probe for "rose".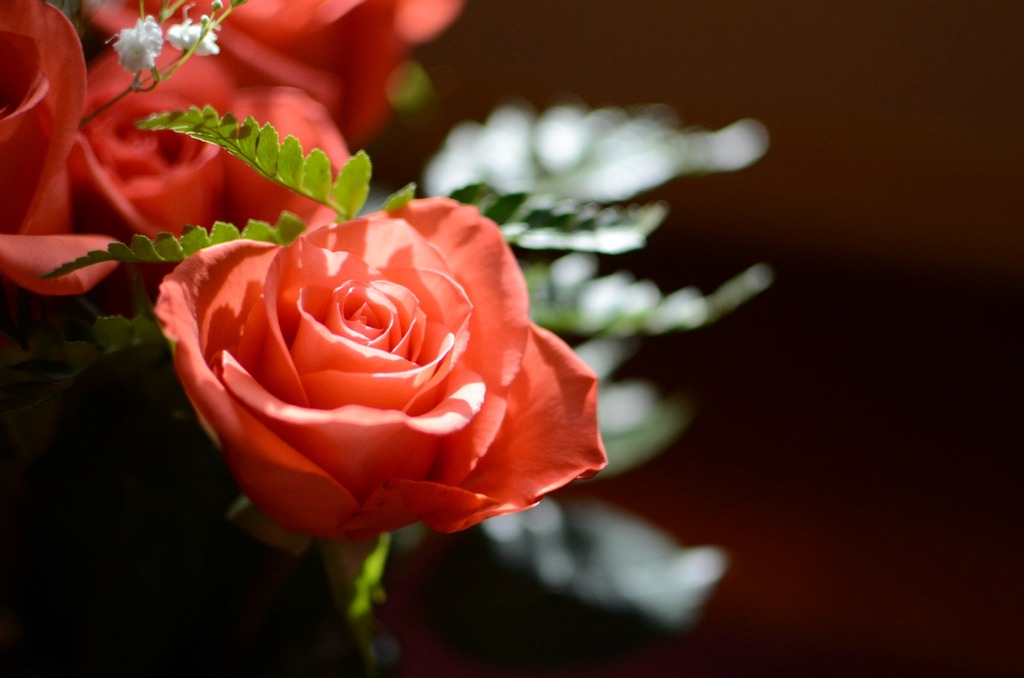
Probe result: (left=88, top=0, right=465, bottom=149).
